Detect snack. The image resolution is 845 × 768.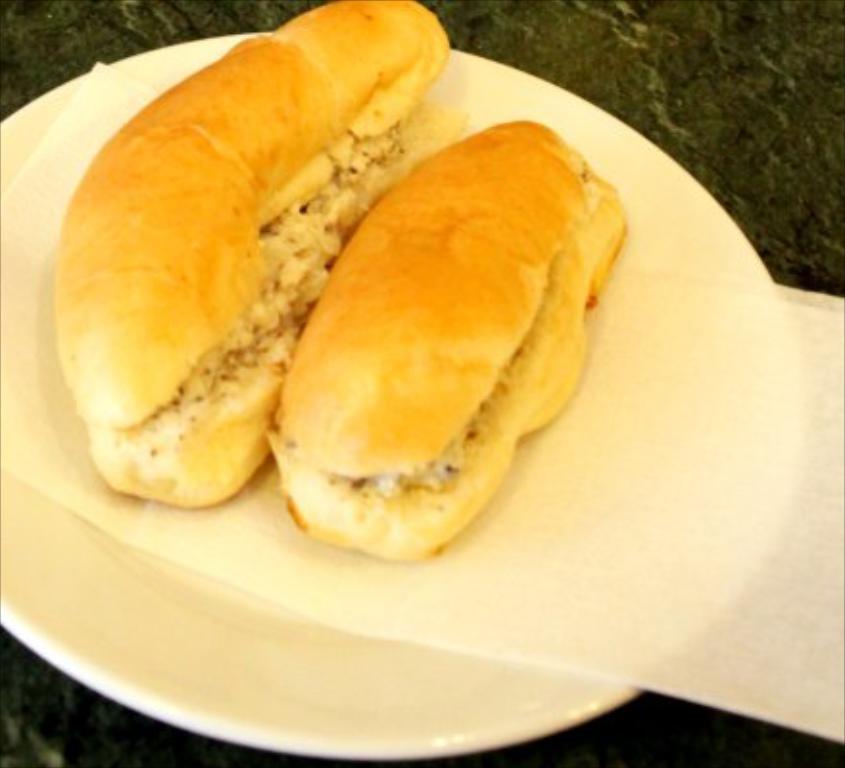
select_region(67, 0, 469, 501).
